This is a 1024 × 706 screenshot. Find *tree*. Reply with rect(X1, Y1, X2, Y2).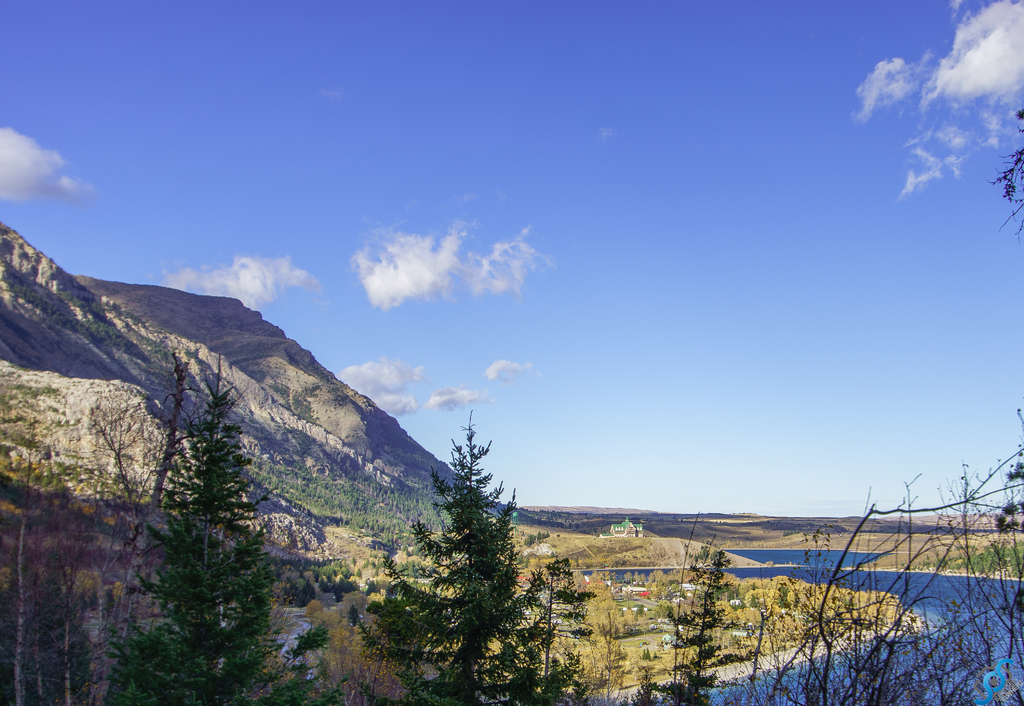
rect(411, 406, 531, 664).
